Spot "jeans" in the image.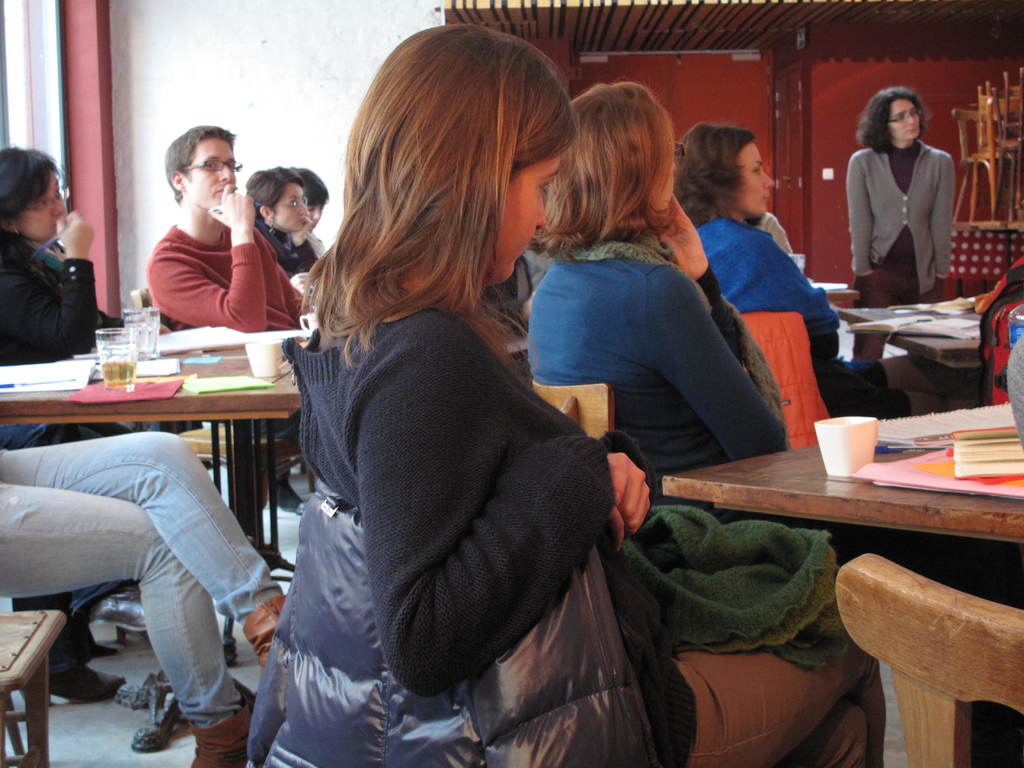
"jeans" found at [x1=64, y1=459, x2=251, y2=733].
